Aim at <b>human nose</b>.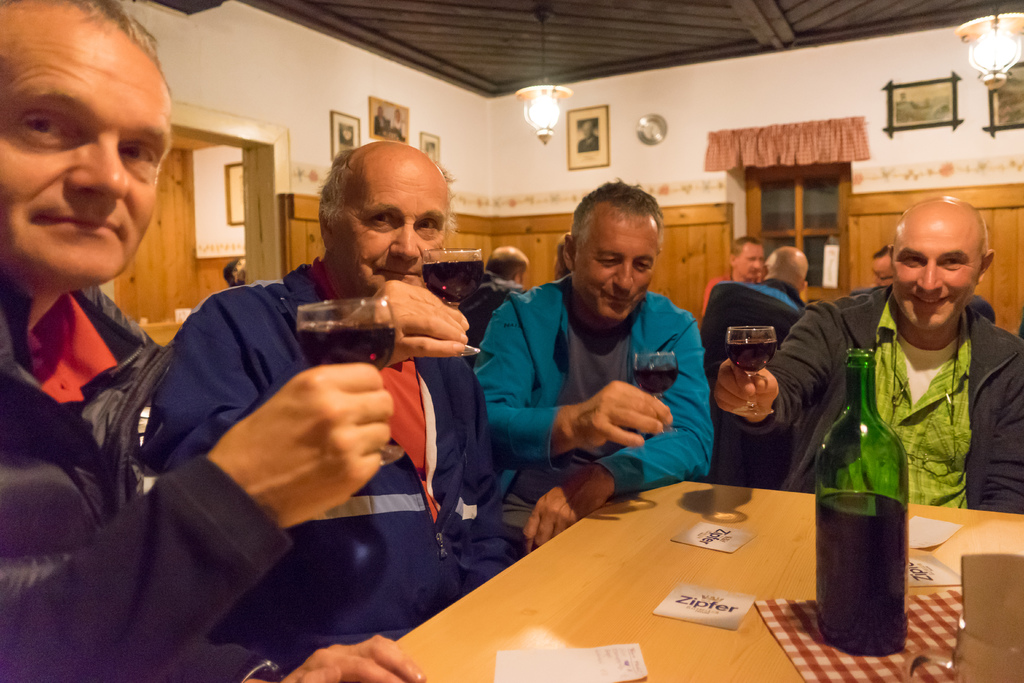
Aimed at 388/220/420/258.
